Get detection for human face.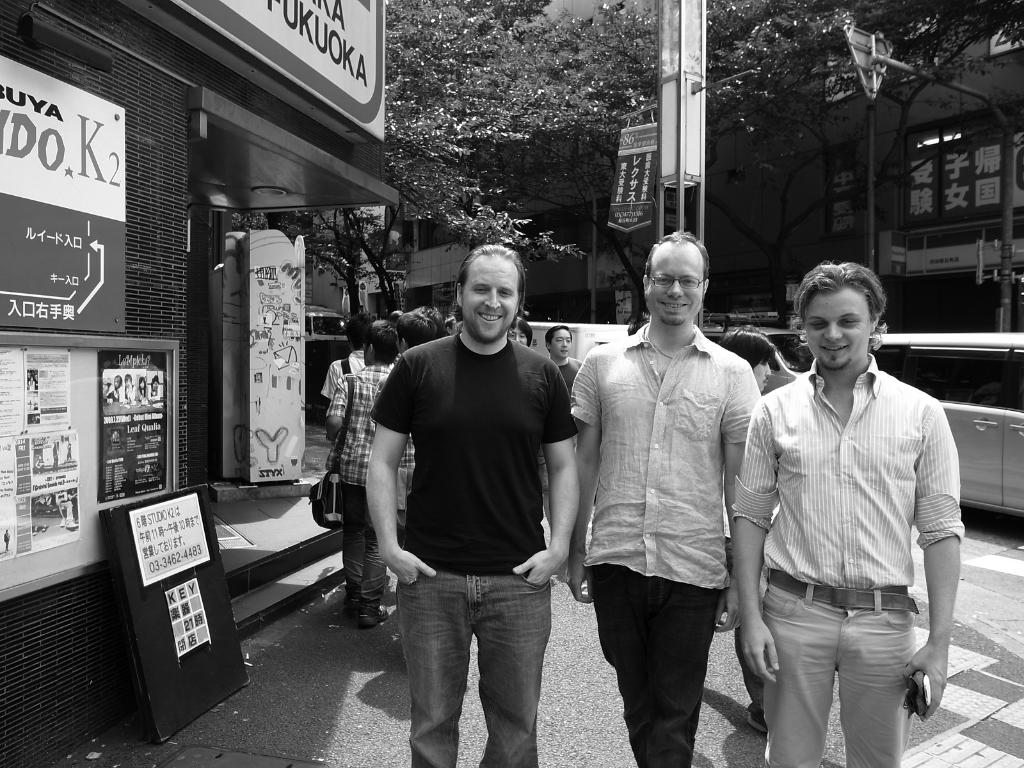
Detection: box(139, 380, 146, 390).
